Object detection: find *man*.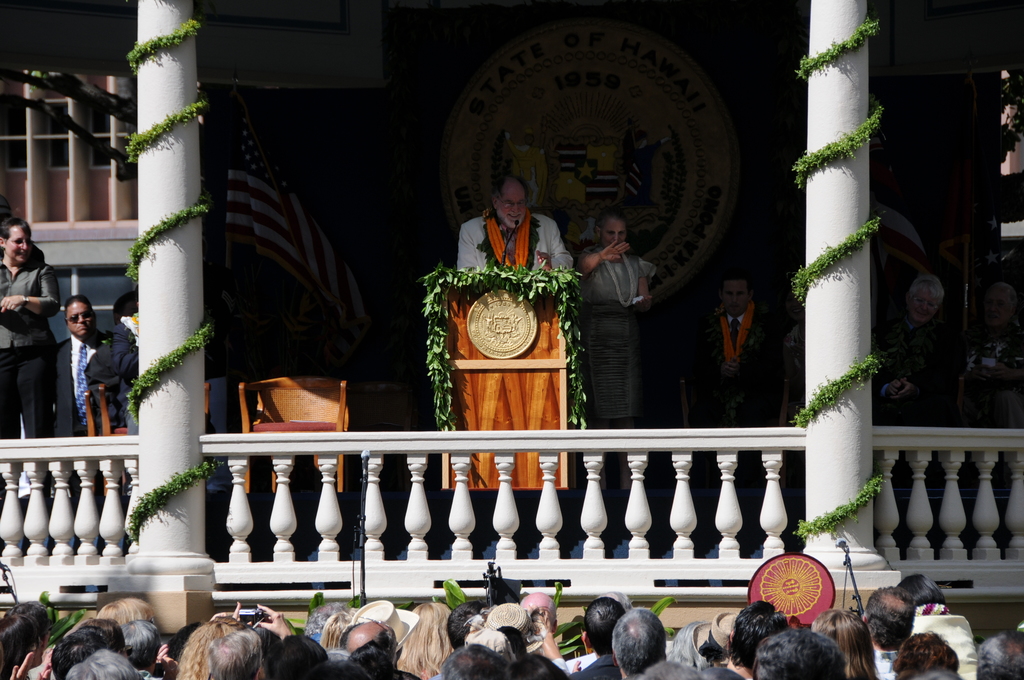
[left=693, top=277, right=781, bottom=423].
